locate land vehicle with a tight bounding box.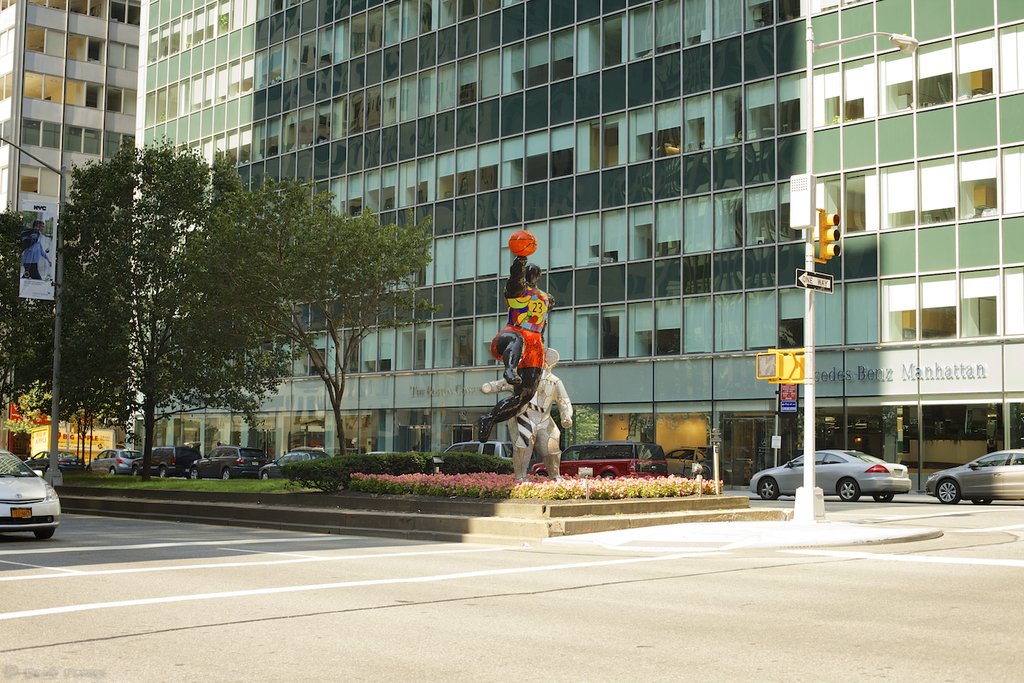
pyautogui.locateOnScreen(186, 442, 266, 481).
